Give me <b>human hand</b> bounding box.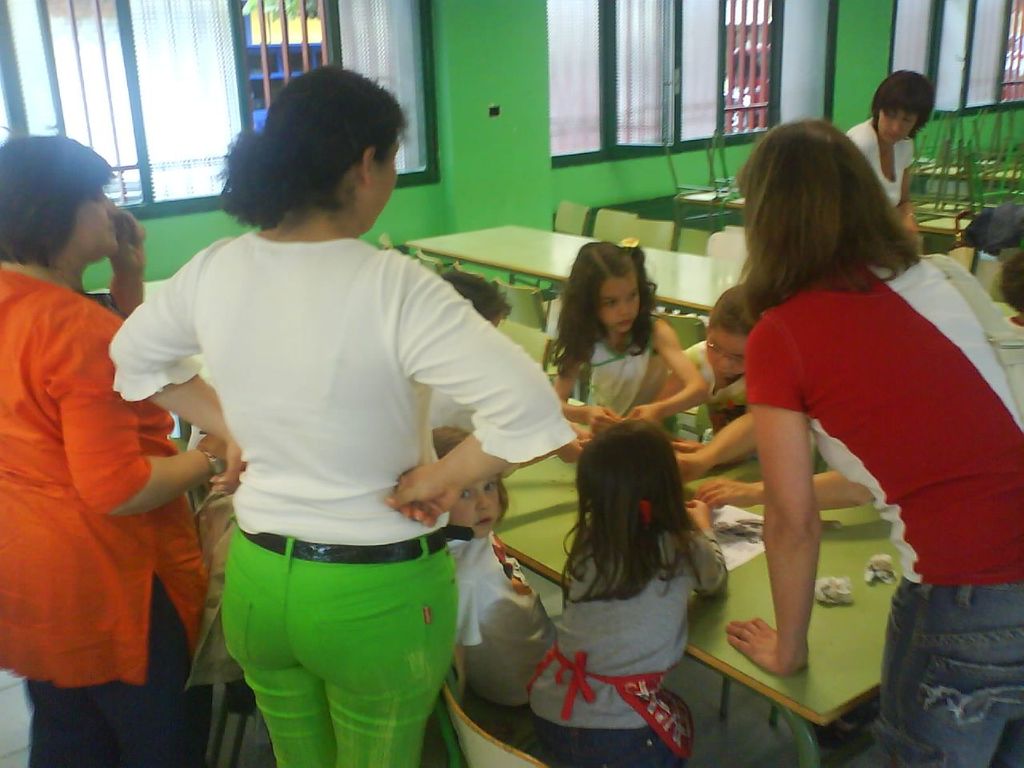
Rect(682, 498, 712, 530).
